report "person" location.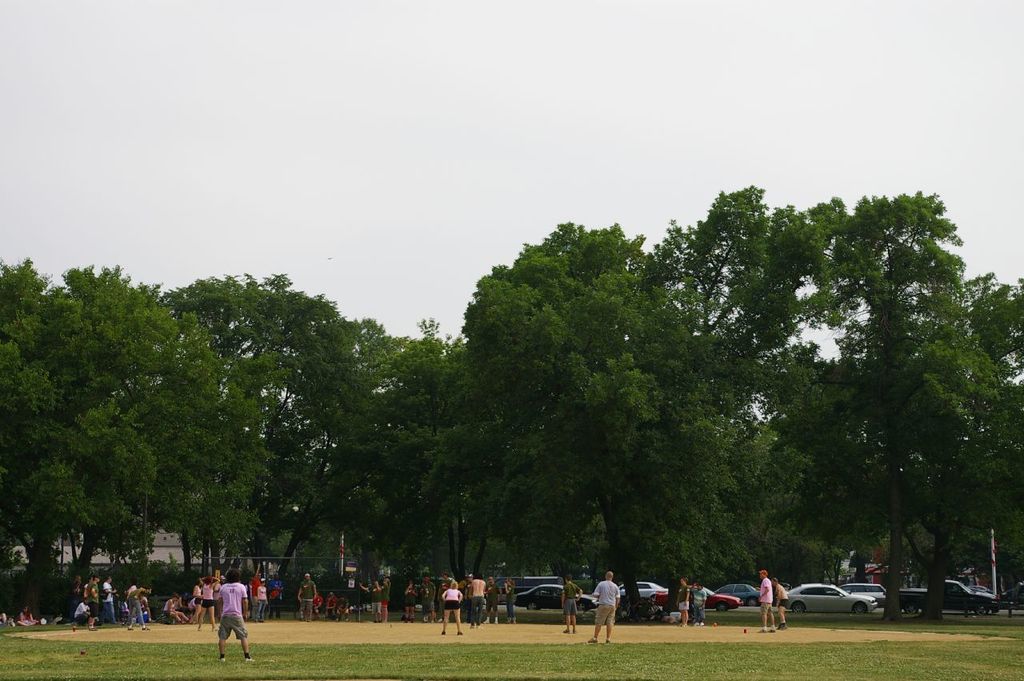
Report: box(677, 579, 689, 630).
